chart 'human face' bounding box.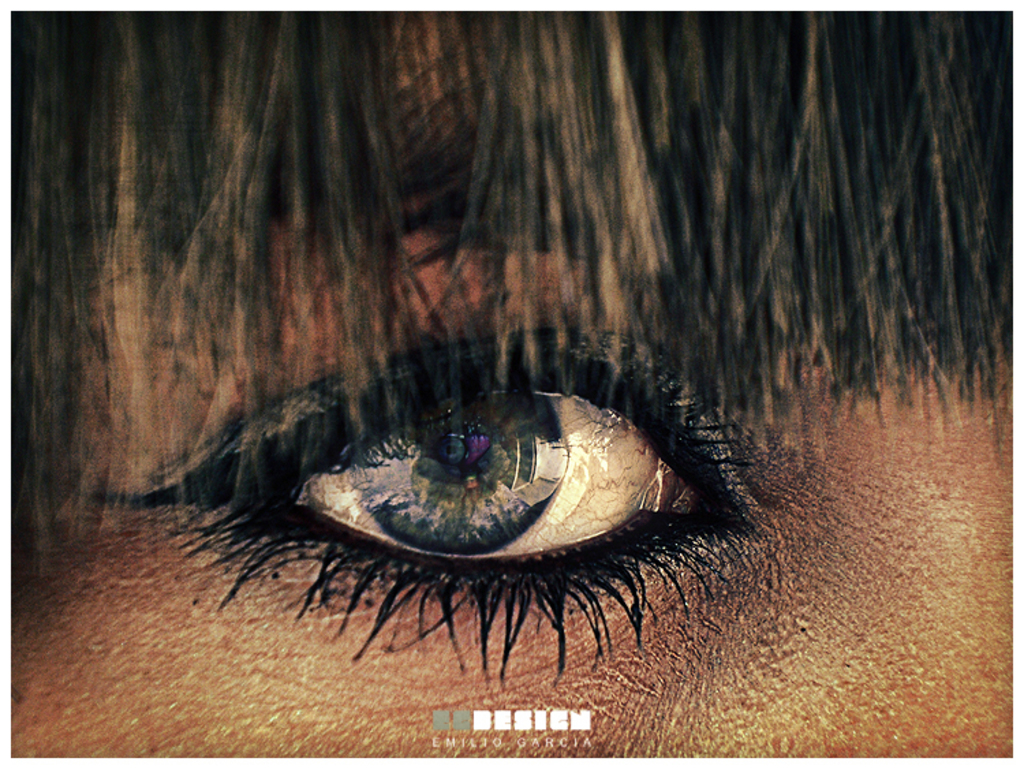
Charted: region(11, 12, 1012, 758).
